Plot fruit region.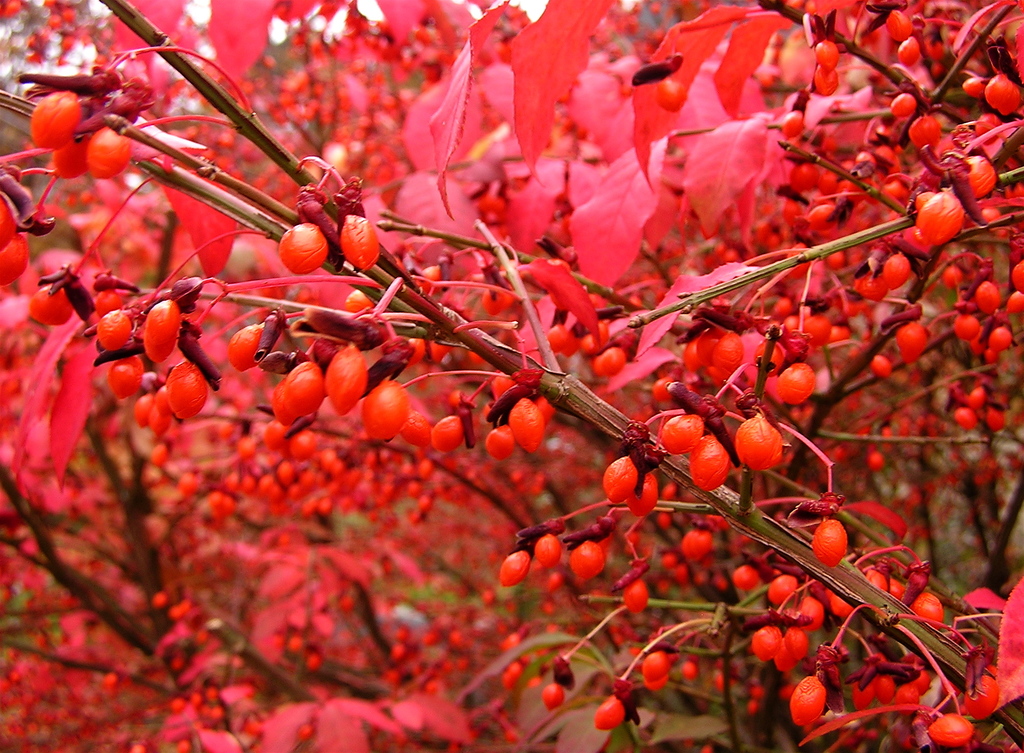
Plotted at bbox=[886, 93, 917, 124].
